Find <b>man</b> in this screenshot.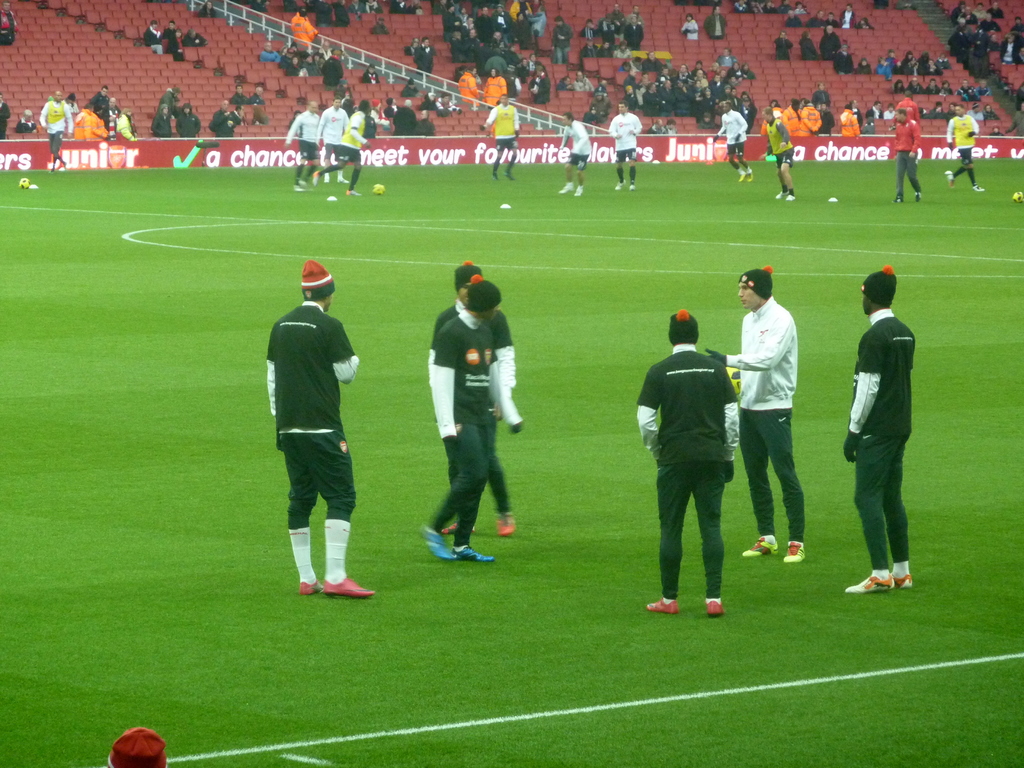
The bounding box for <b>man</b> is l=769, t=26, r=790, b=60.
